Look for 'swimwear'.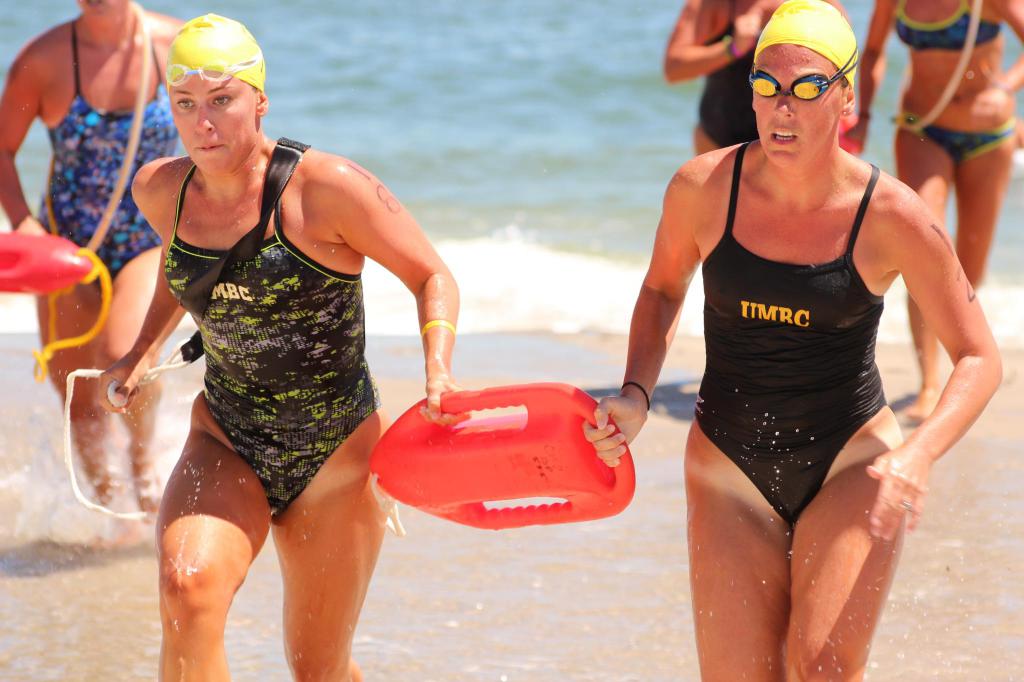
Found: <bbox>33, 16, 181, 289</bbox>.
